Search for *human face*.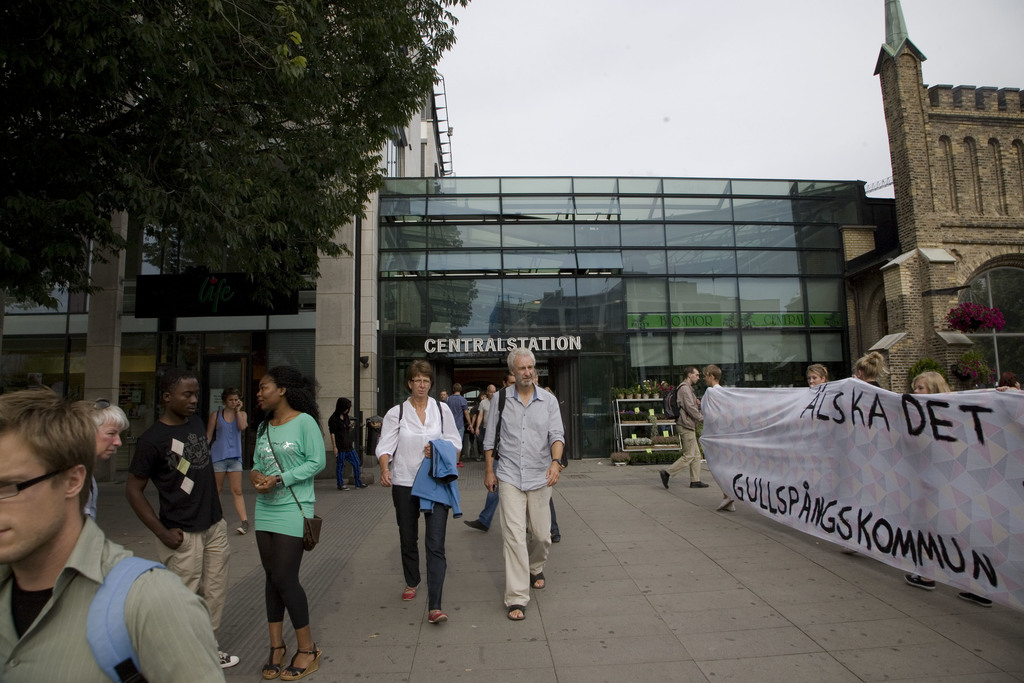
Found at 0:430:67:561.
